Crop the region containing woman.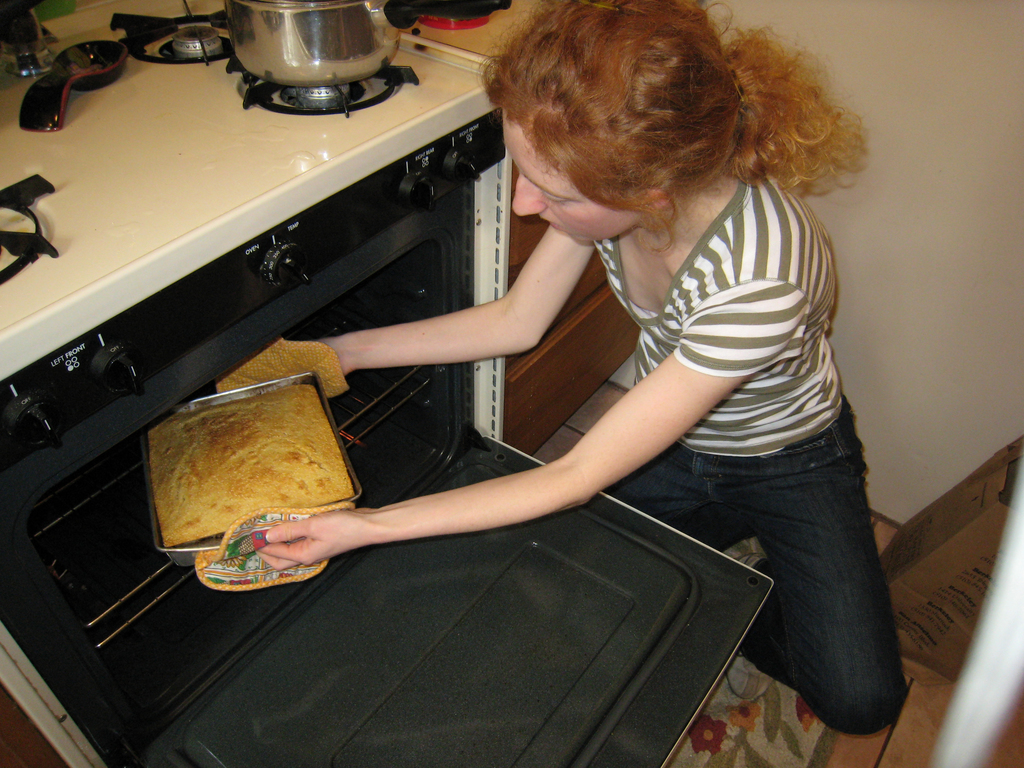
Crop region: l=377, t=36, r=883, b=669.
